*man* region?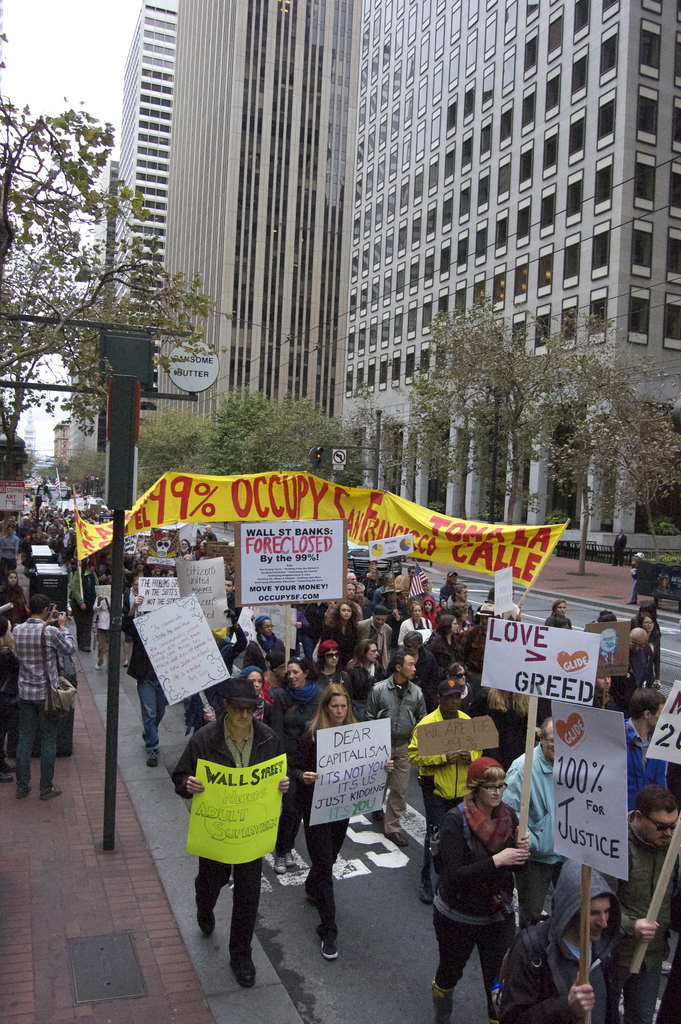
[x1=326, y1=580, x2=361, y2=617]
